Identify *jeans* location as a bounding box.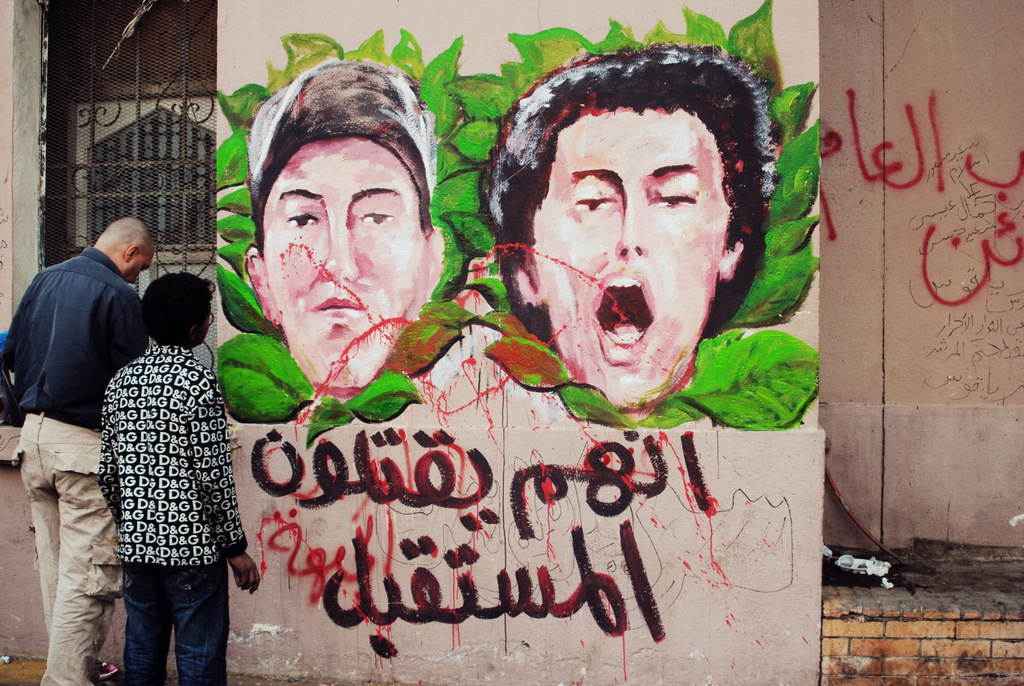
box(96, 551, 219, 685).
